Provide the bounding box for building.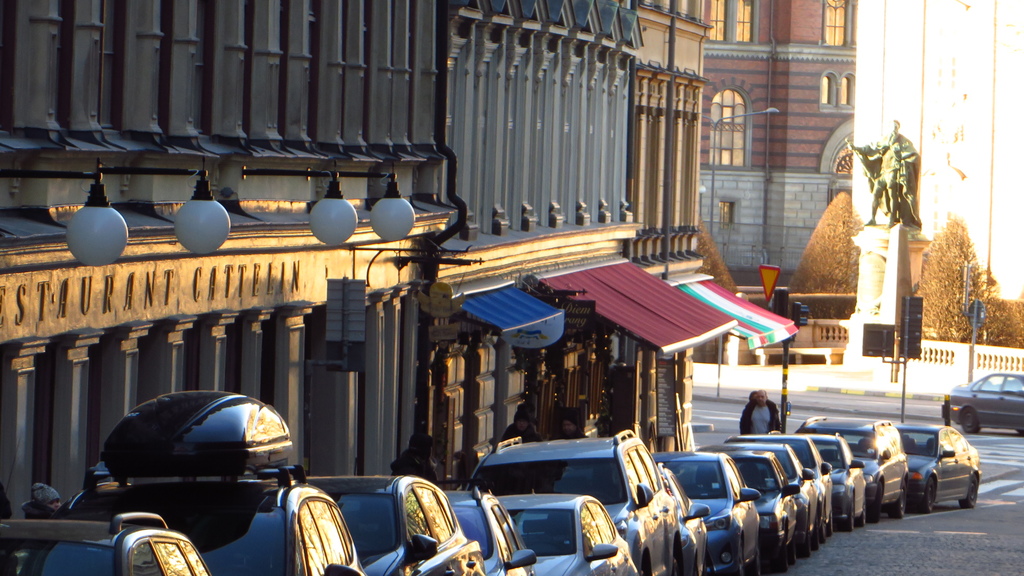
[left=641, top=0, right=716, bottom=454].
